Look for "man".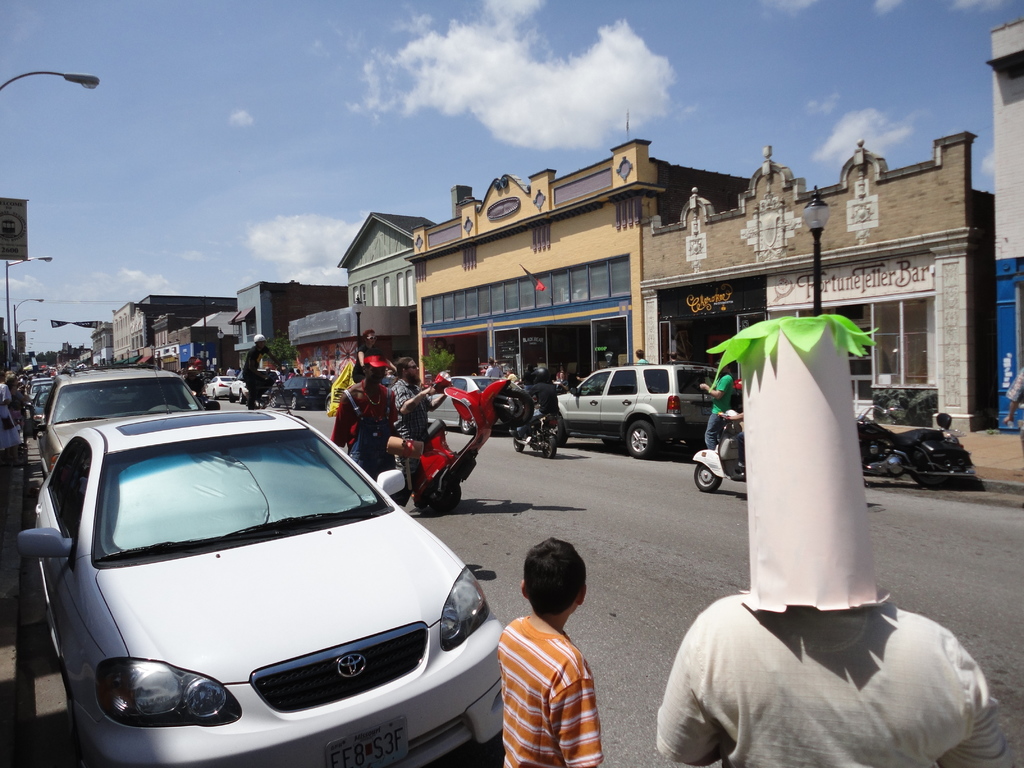
Found: x1=226, y1=367, x2=235, y2=382.
